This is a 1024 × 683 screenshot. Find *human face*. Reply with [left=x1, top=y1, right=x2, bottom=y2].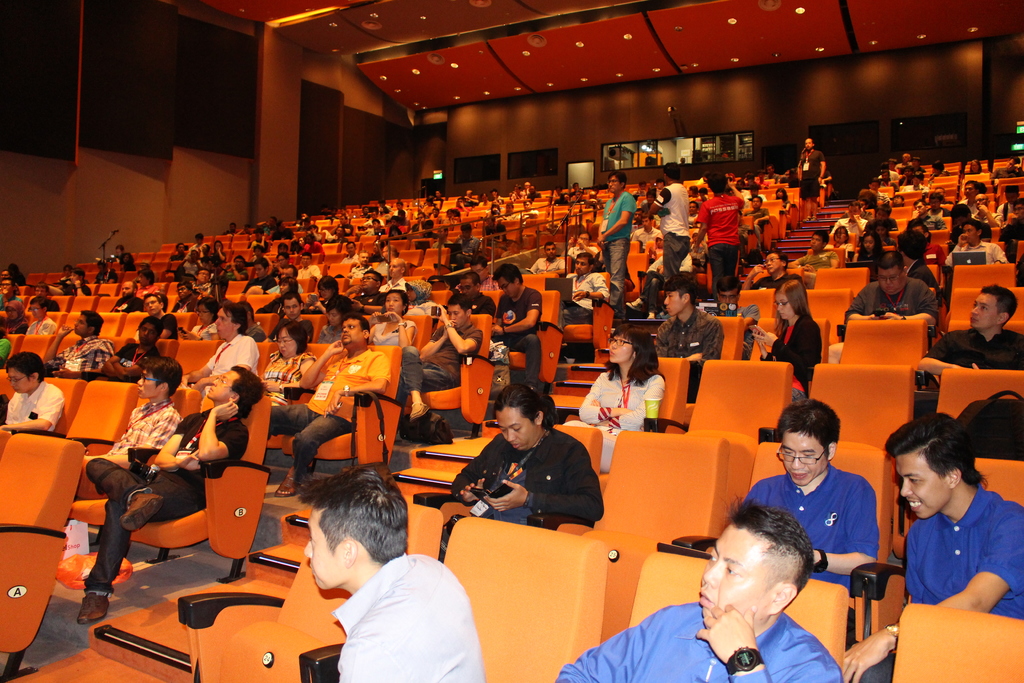
[left=606, top=336, right=635, bottom=367].
